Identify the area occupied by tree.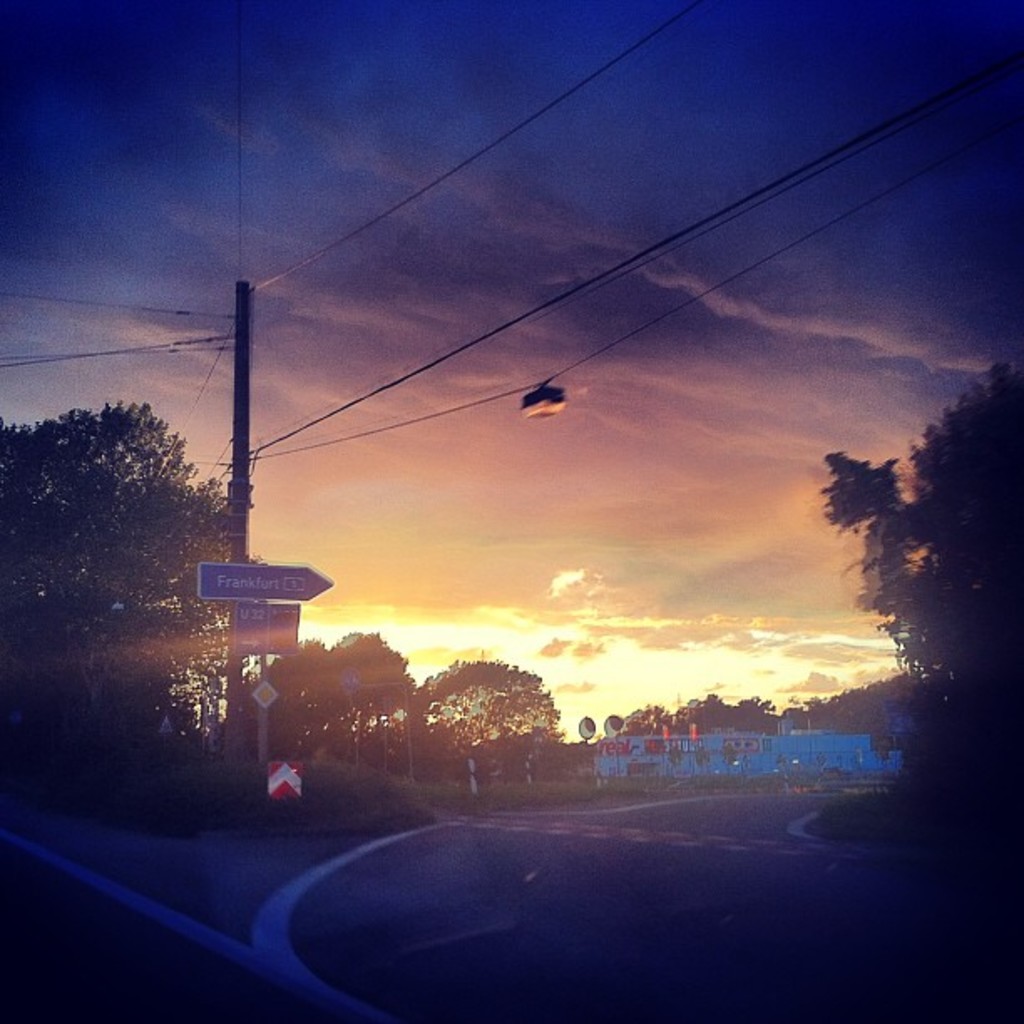
Area: select_region(263, 627, 413, 770).
